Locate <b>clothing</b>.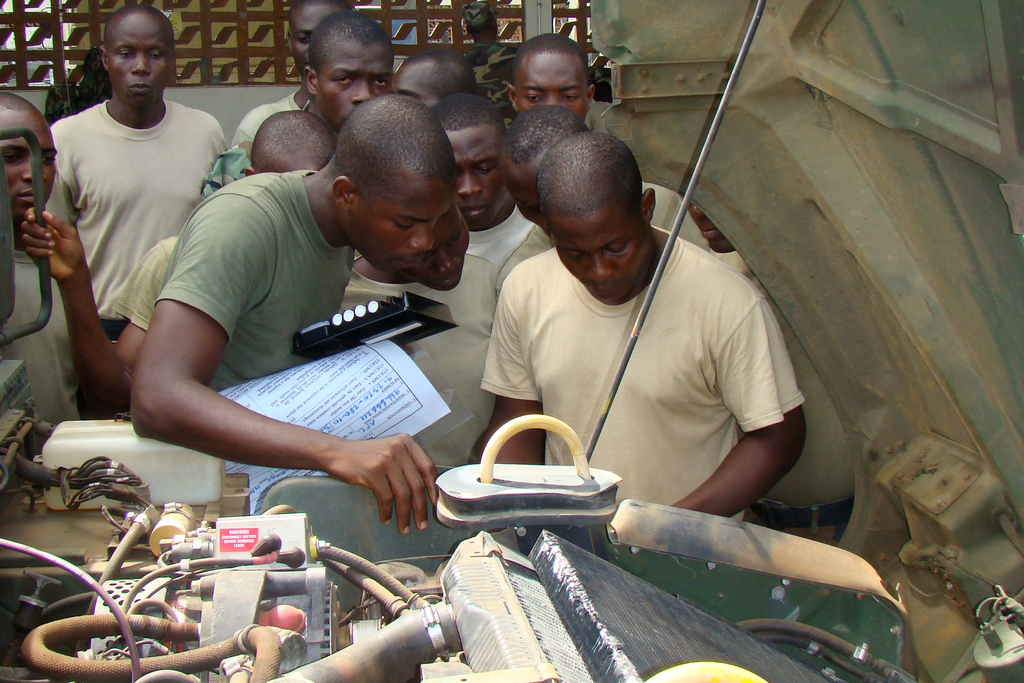
Bounding box: <region>463, 209, 556, 320</region>.
